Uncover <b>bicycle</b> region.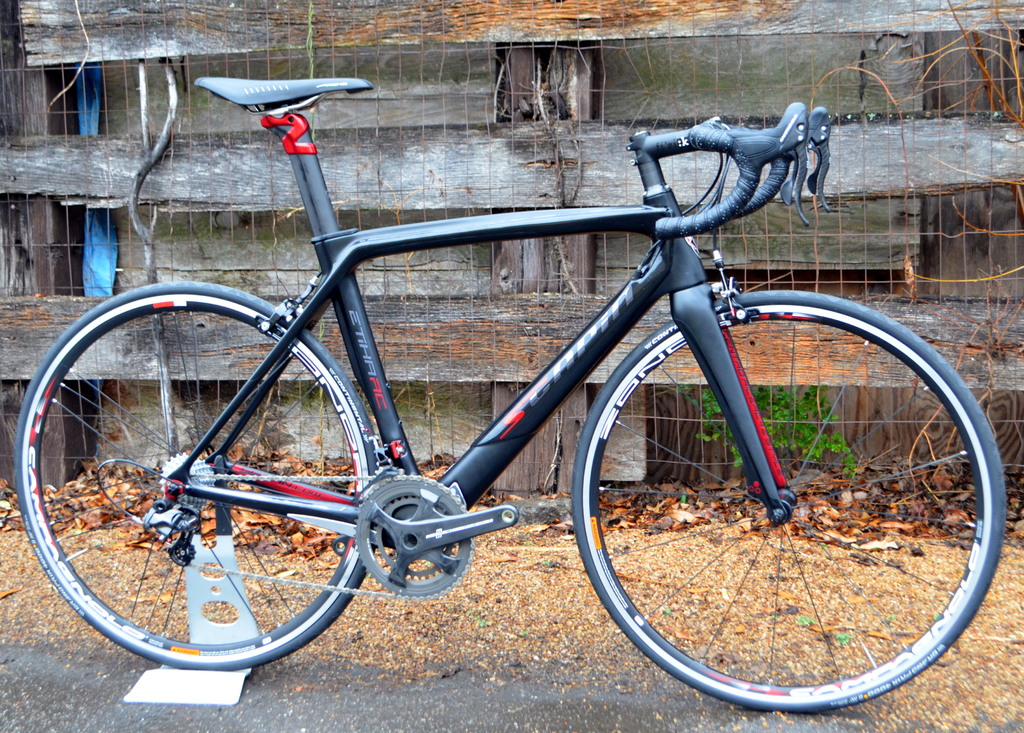
Uncovered: (12, 76, 1004, 714).
